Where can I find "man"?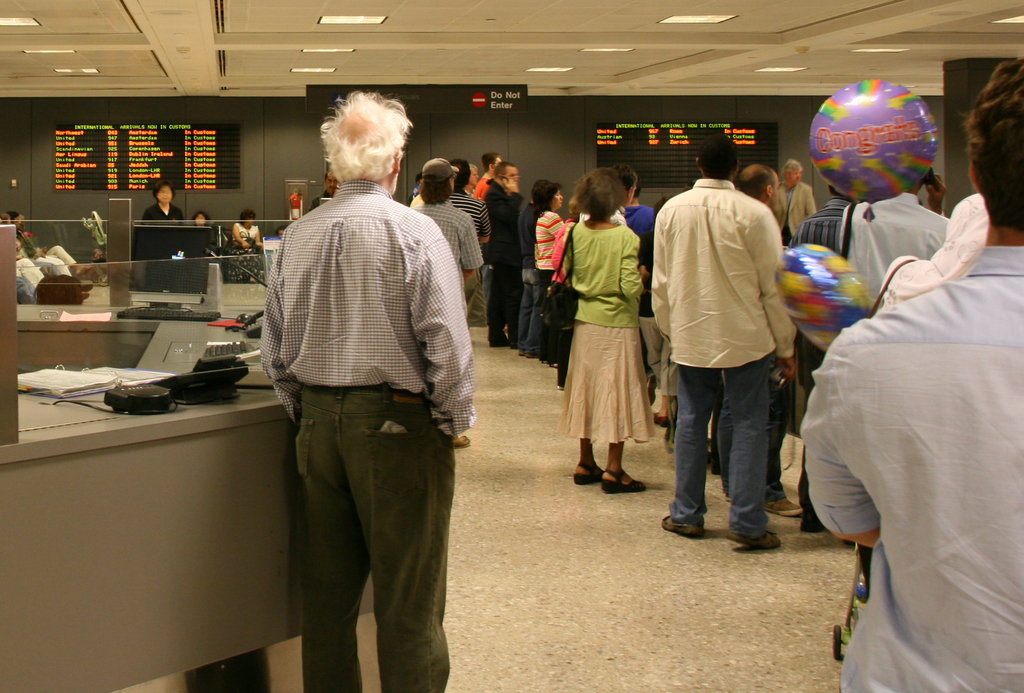
You can find it at Rect(803, 54, 1023, 692).
